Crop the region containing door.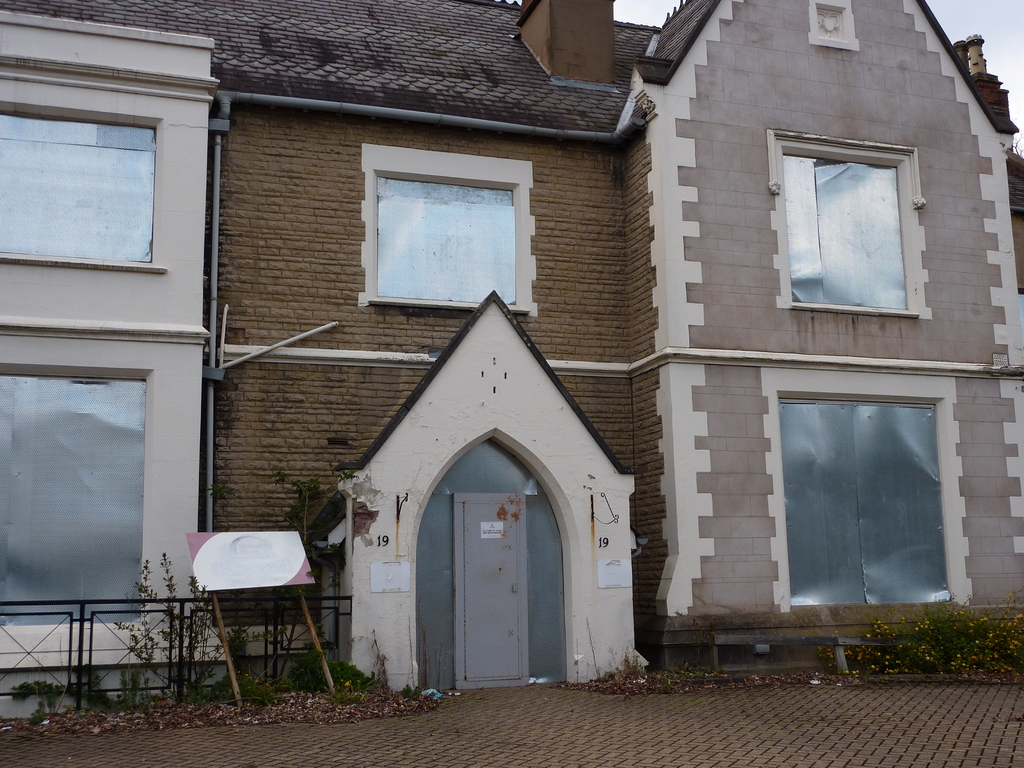
Crop region: <region>451, 490, 532, 689</region>.
